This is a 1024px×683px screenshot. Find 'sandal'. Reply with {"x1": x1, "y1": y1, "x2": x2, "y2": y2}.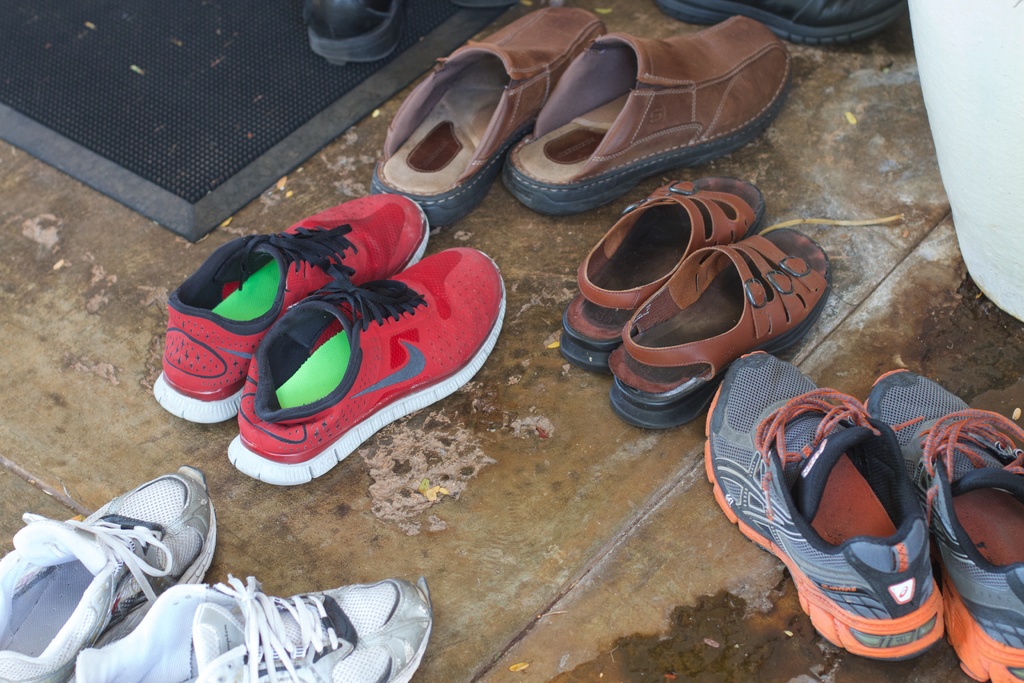
{"x1": 503, "y1": 12, "x2": 789, "y2": 211}.
